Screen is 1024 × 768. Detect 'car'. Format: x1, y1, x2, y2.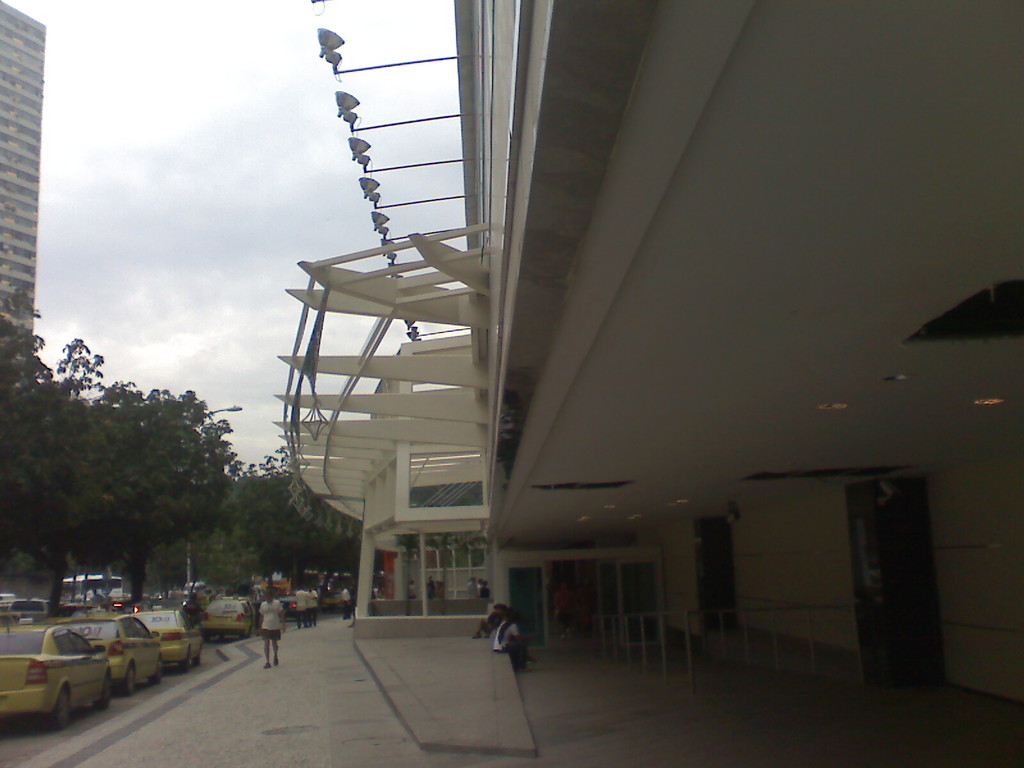
0, 621, 113, 720.
